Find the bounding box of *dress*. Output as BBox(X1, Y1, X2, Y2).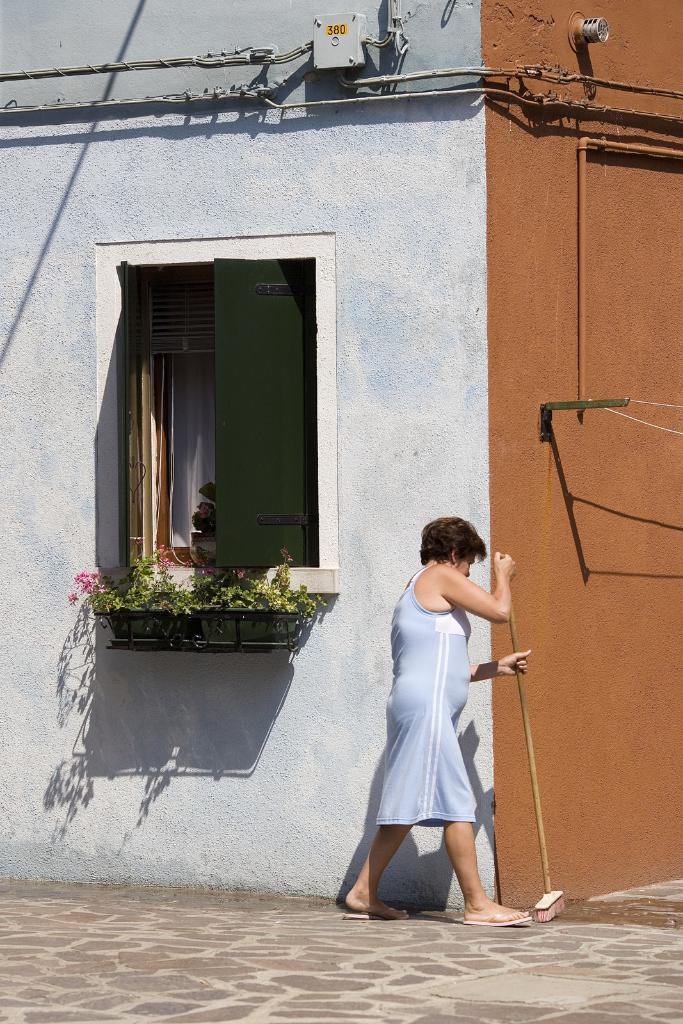
BBox(379, 564, 475, 827).
